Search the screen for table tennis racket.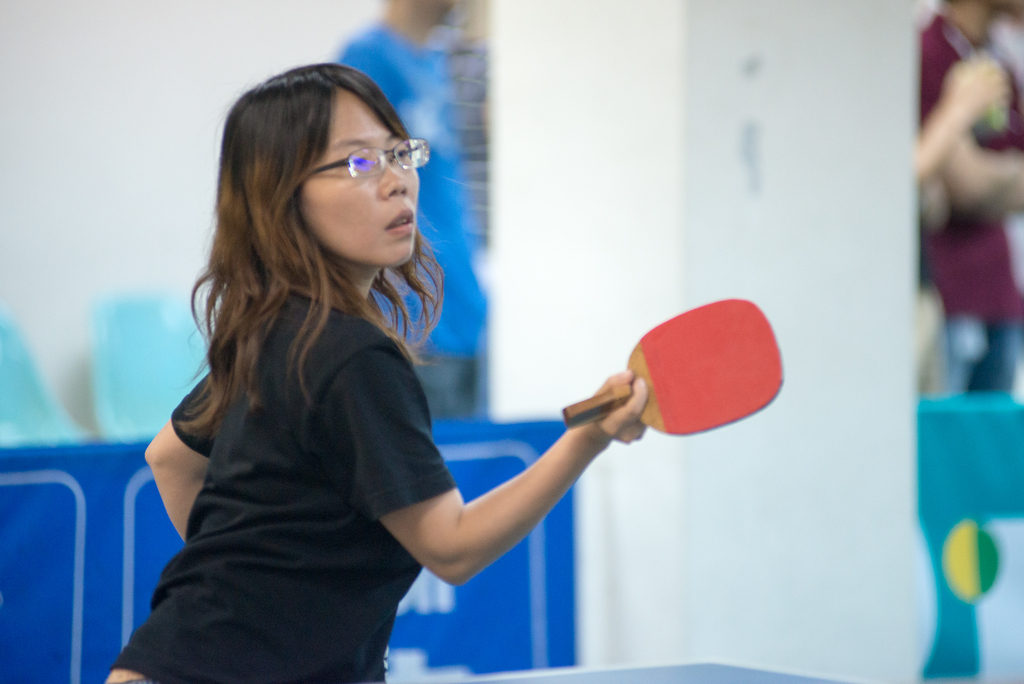
Found at [559,295,787,436].
